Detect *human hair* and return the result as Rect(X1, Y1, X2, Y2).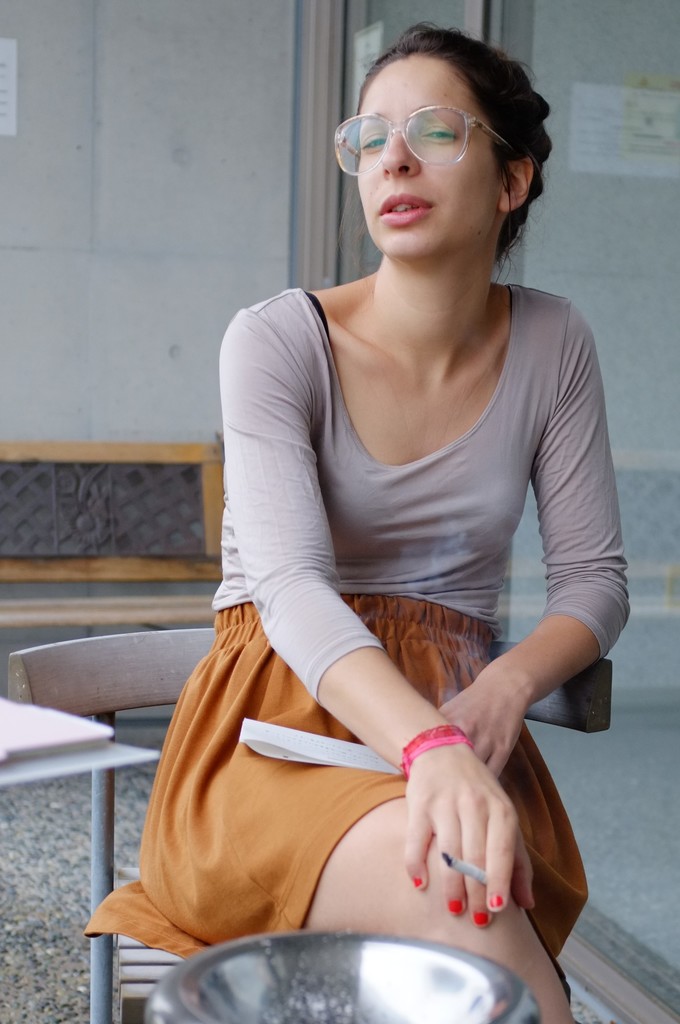
Rect(327, 16, 546, 271).
